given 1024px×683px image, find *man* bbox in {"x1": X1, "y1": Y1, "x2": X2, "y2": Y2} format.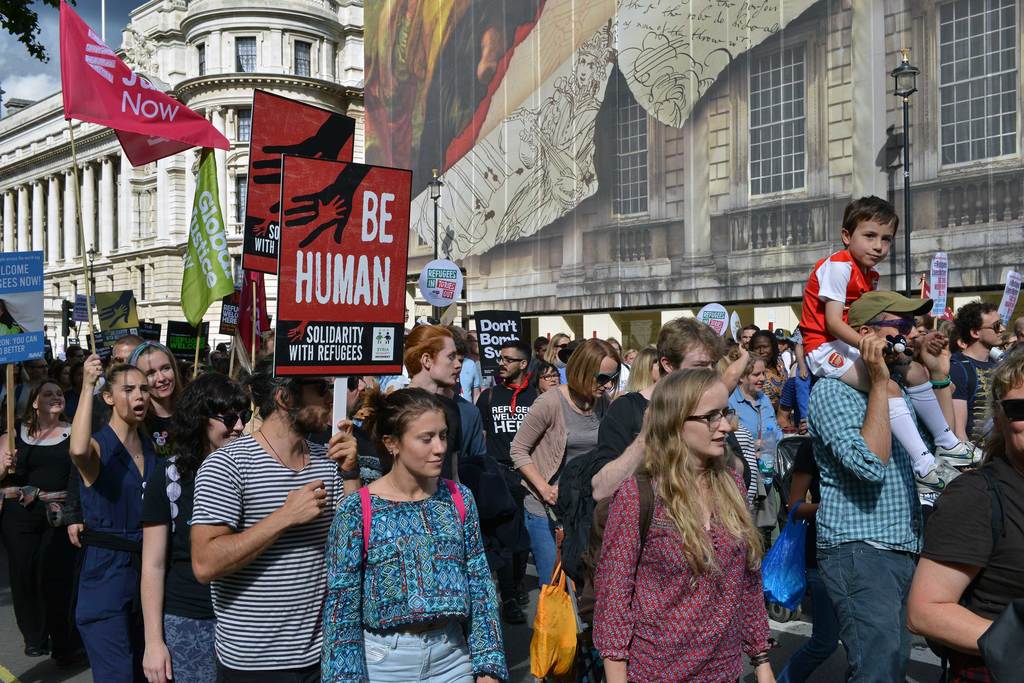
{"x1": 476, "y1": 341, "x2": 543, "y2": 618}.
